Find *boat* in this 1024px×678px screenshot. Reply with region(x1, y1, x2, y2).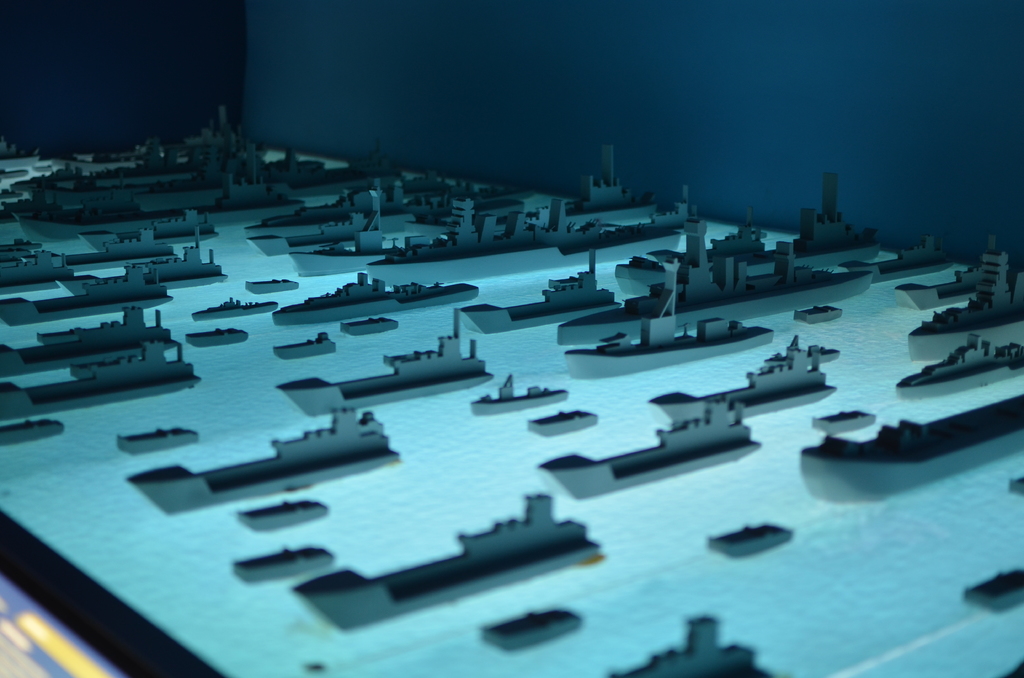
region(1, 266, 174, 321).
